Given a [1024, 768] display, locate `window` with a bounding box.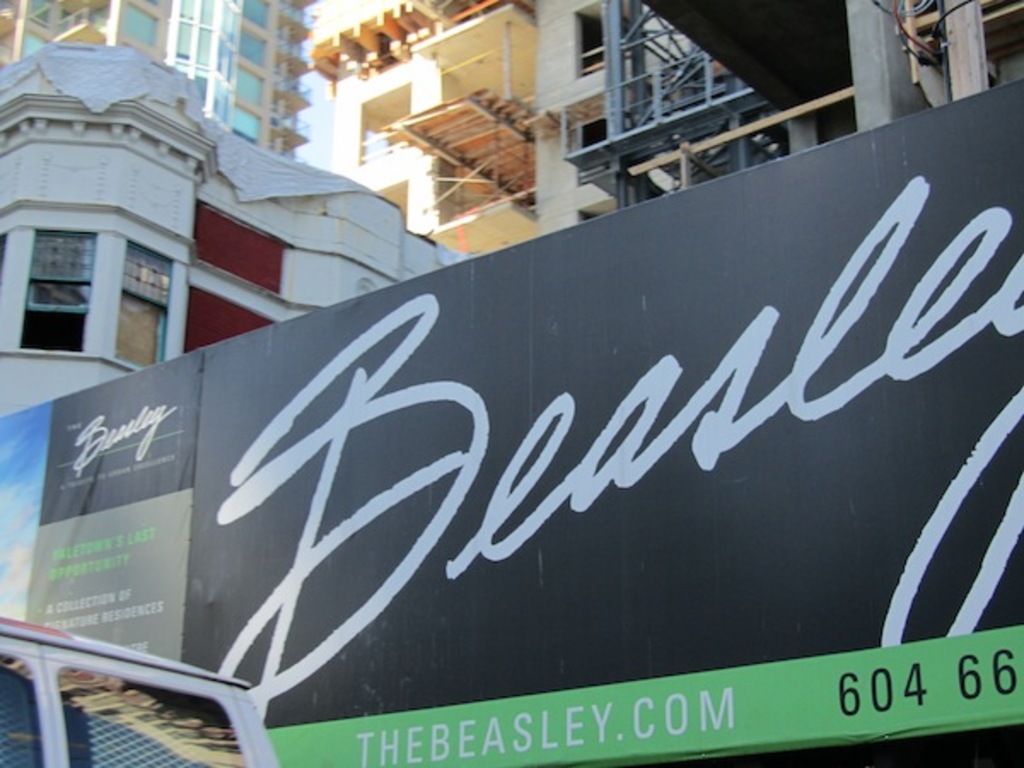
Located: box(12, 232, 104, 343).
